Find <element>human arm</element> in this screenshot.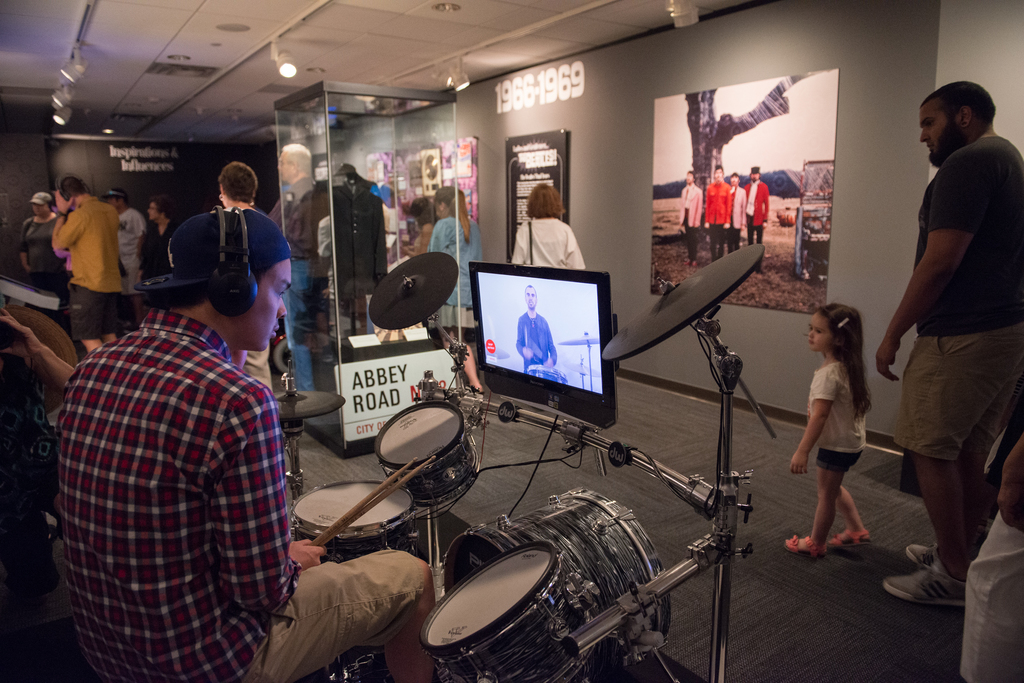
The bounding box for <element>human arm</element> is region(790, 369, 838, 478).
